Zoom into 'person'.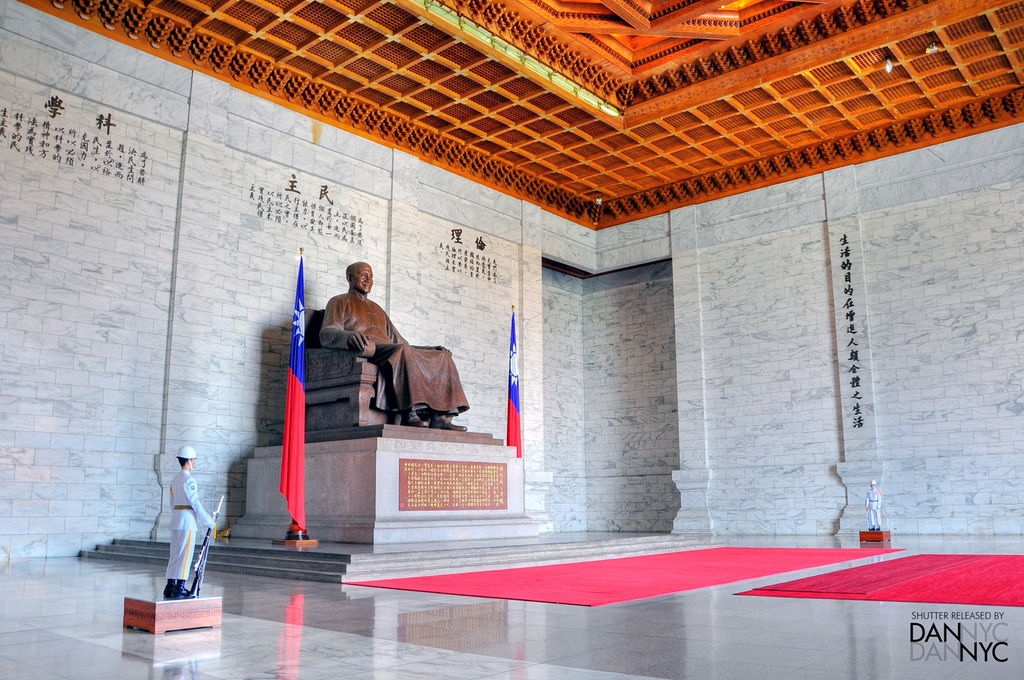
Zoom target: <box>159,444,216,598</box>.
